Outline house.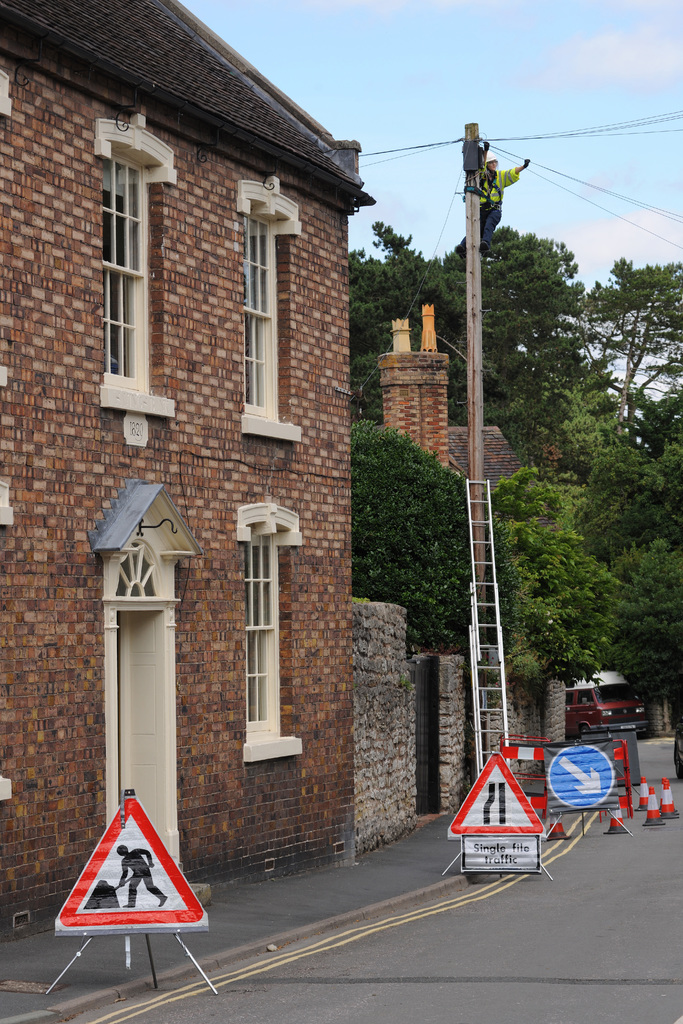
Outline: bbox(349, 298, 538, 834).
